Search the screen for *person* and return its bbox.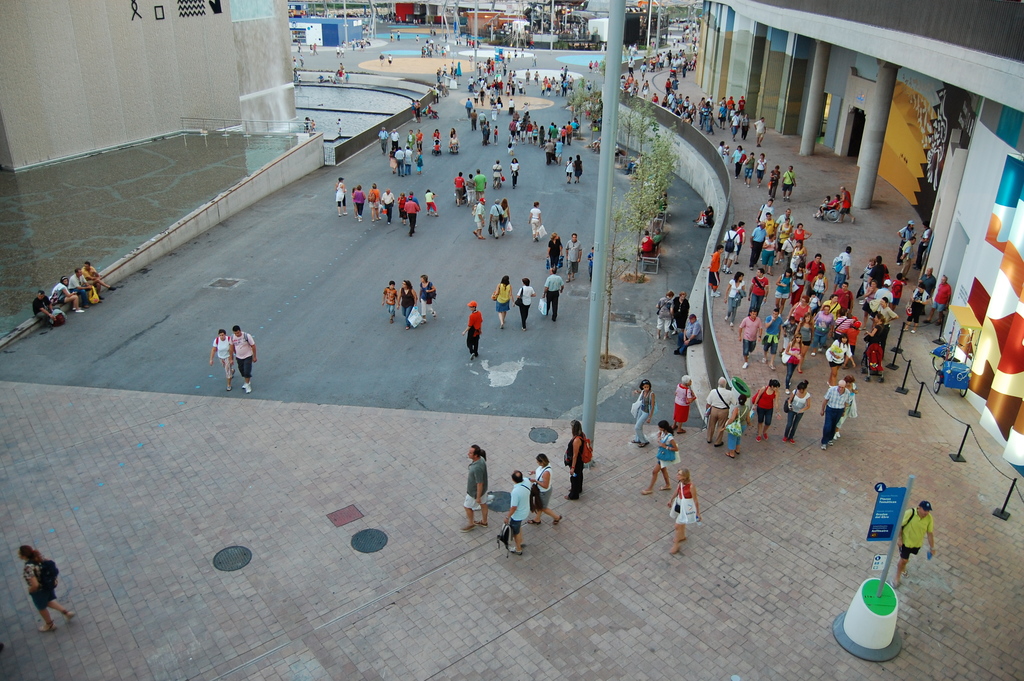
Found: Rect(698, 104, 702, 126).
